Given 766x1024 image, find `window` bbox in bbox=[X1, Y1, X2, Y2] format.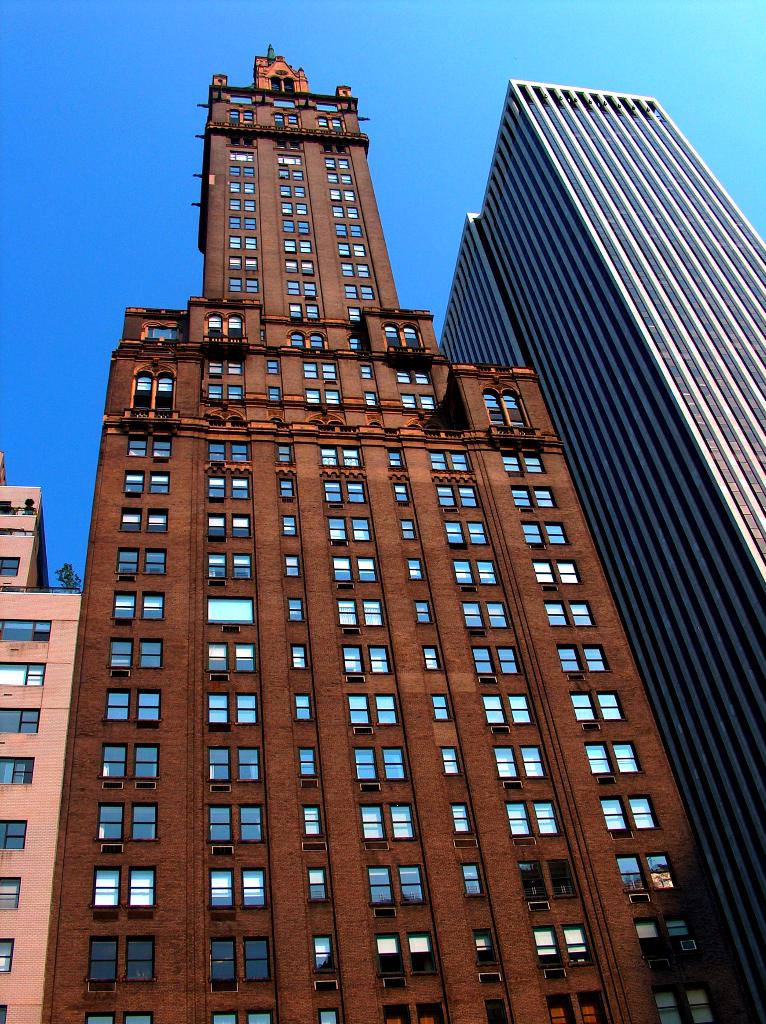
bbox=[206, 643, 259, 676].
